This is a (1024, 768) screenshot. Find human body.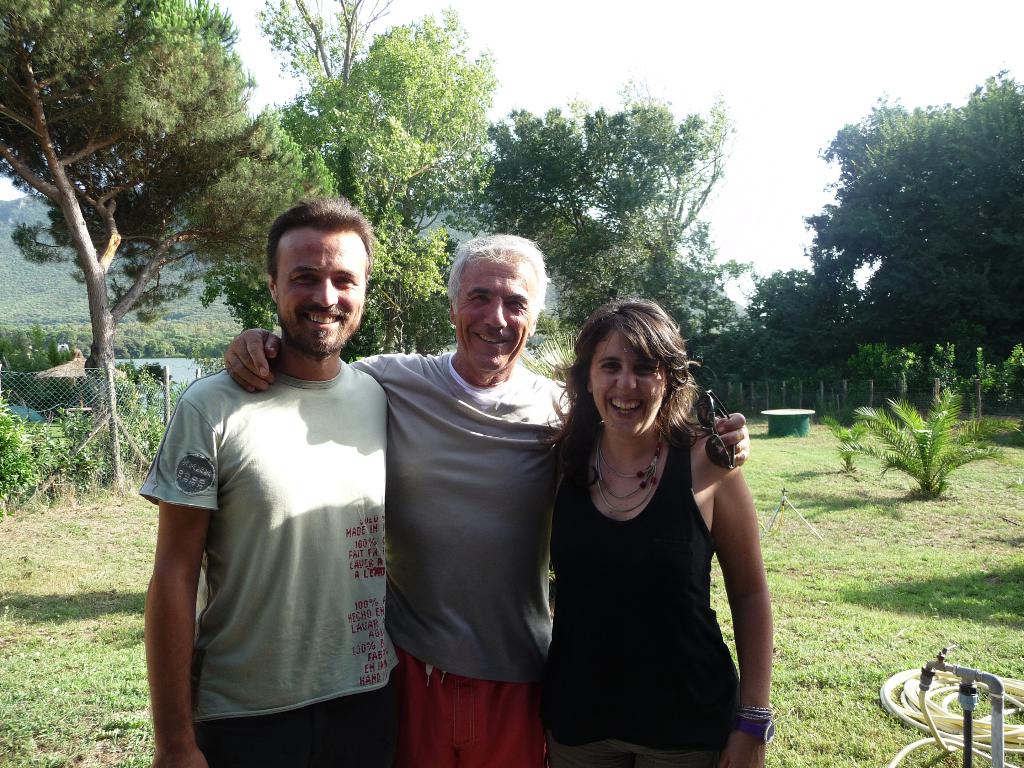
Bounding box: select_region(140, 193, 407, 767).
